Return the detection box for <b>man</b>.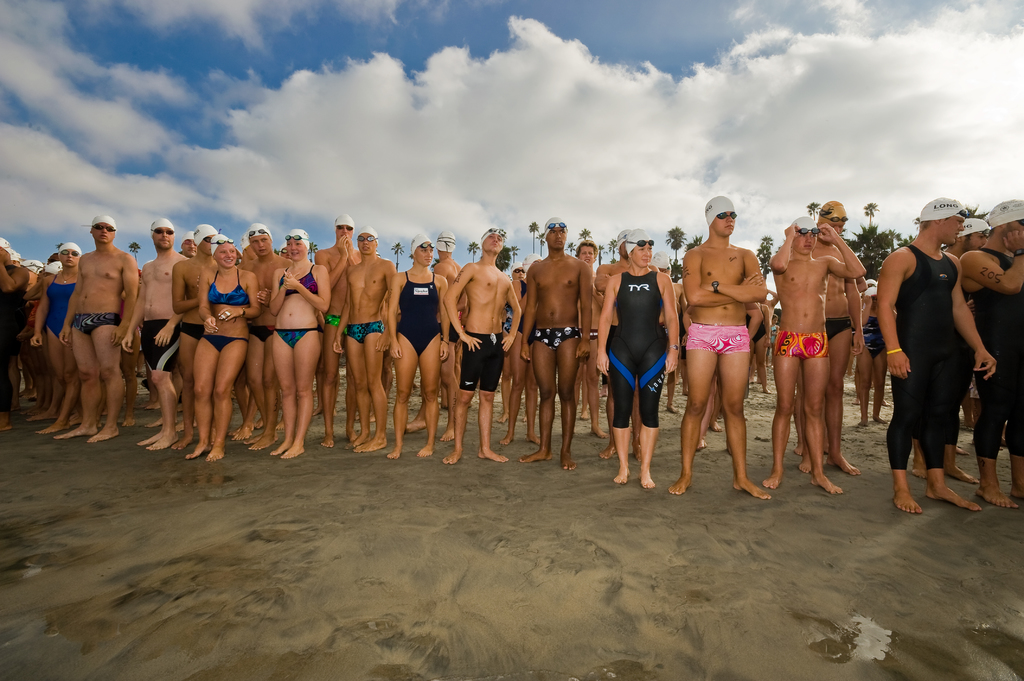
bbox=(874, 198, 996, 513).
